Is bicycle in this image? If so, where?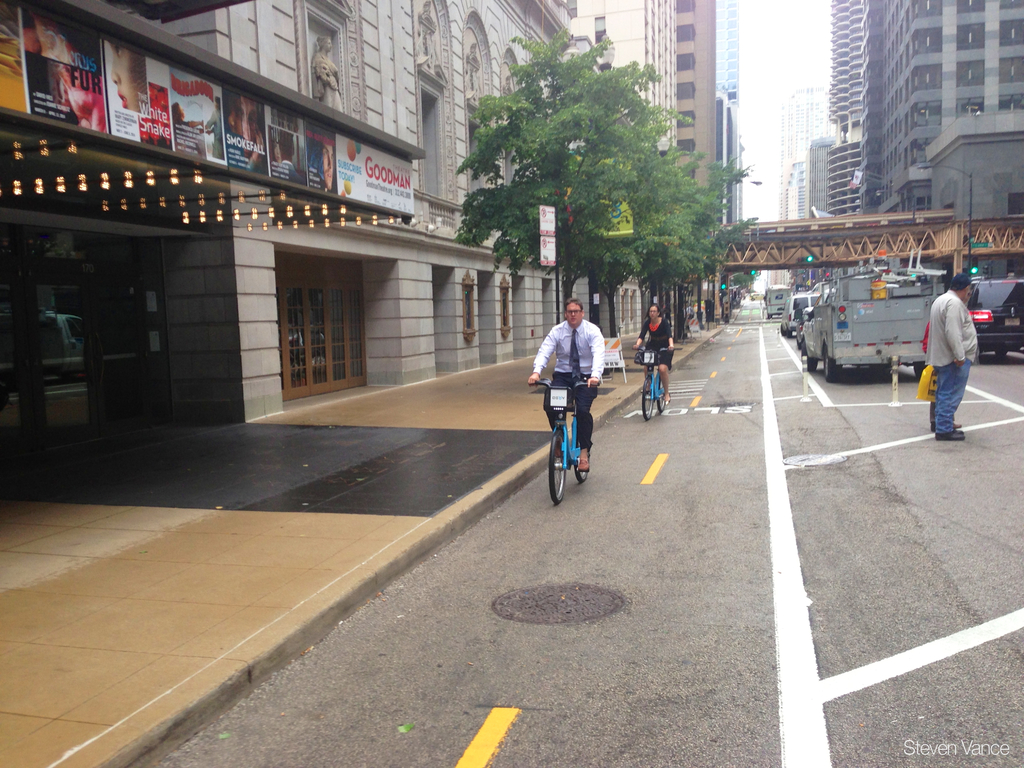
Yes, at [538, 370, 596, 507].
